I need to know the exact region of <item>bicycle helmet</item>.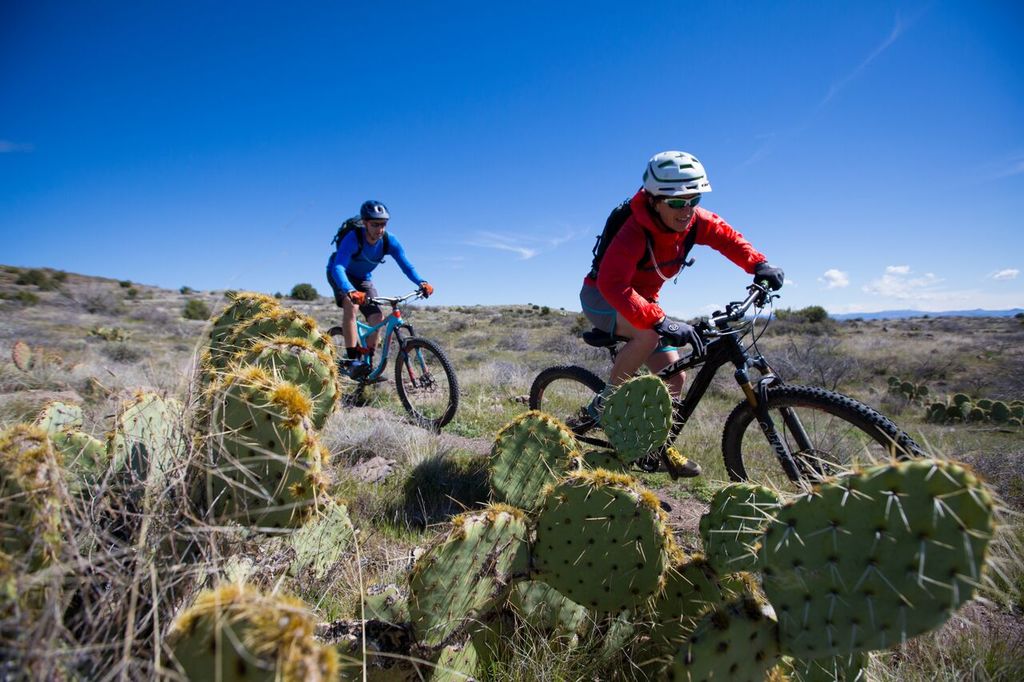
Region: <region>358, 194, 387, 214</region>.
